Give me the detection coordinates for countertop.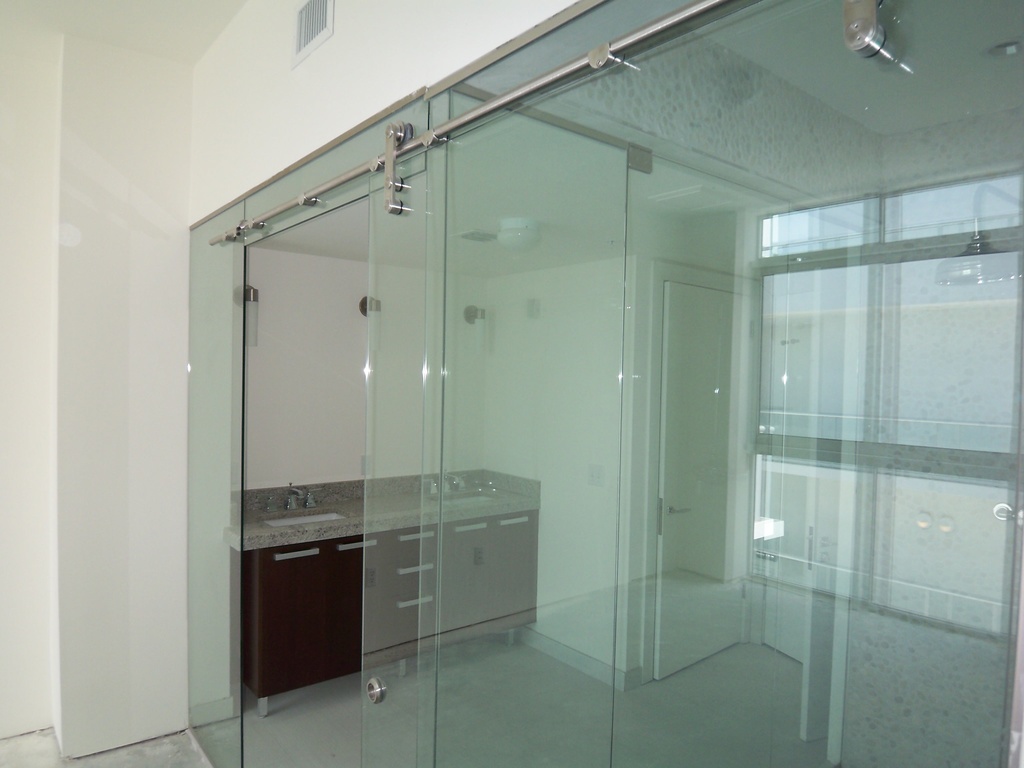
x1=223, y1=460, x2=544, y2=715.
